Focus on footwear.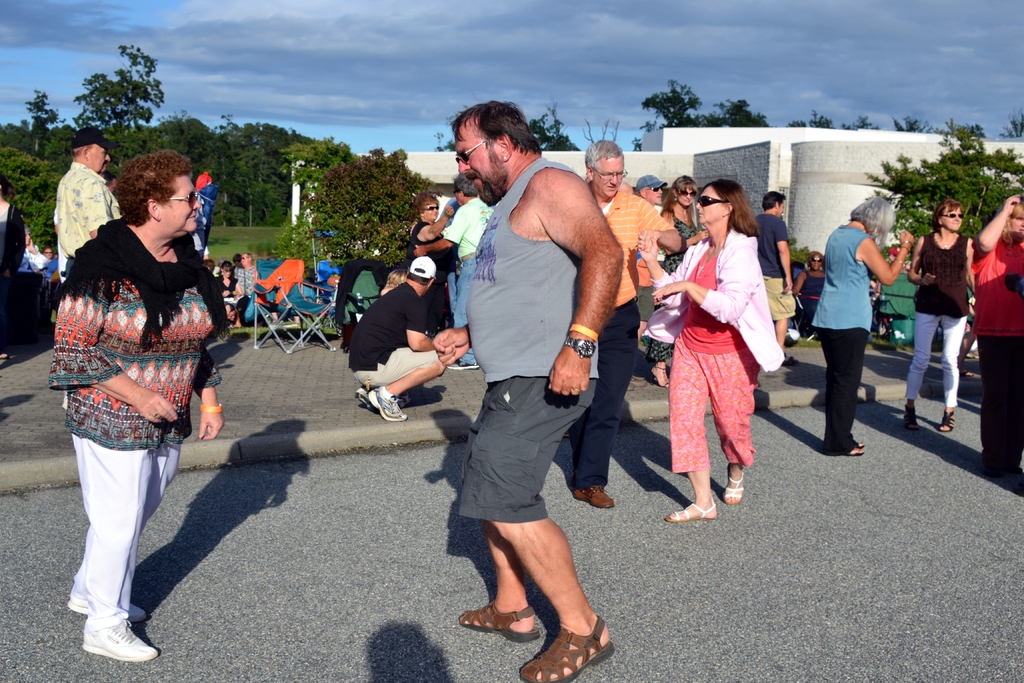
Focused at 848/447/867/457.
